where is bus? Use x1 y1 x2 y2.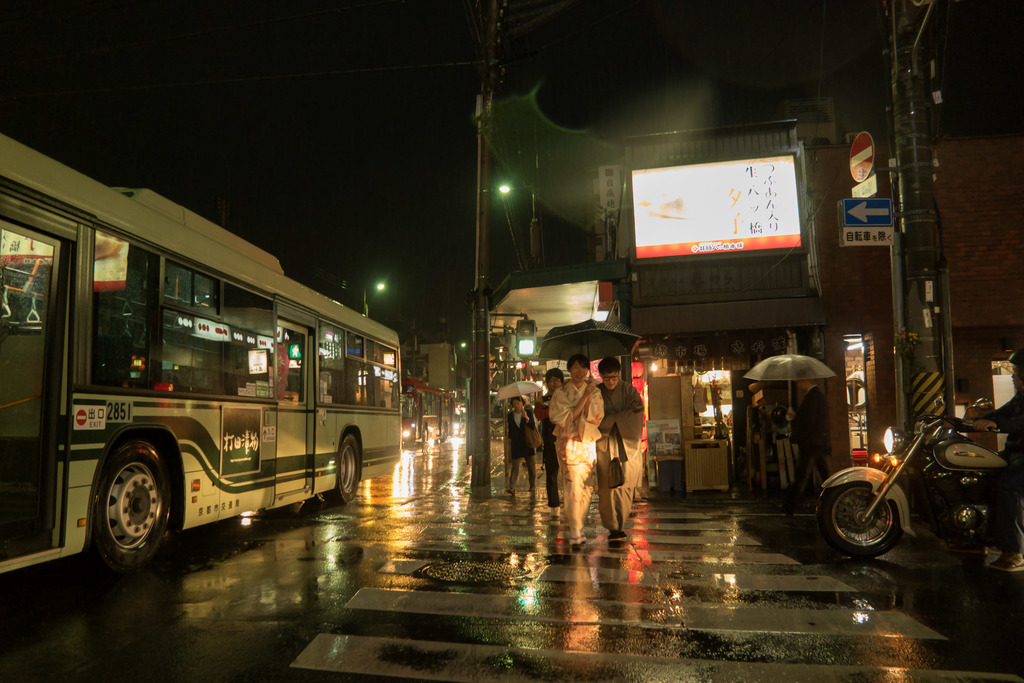
404 378 456 451.
